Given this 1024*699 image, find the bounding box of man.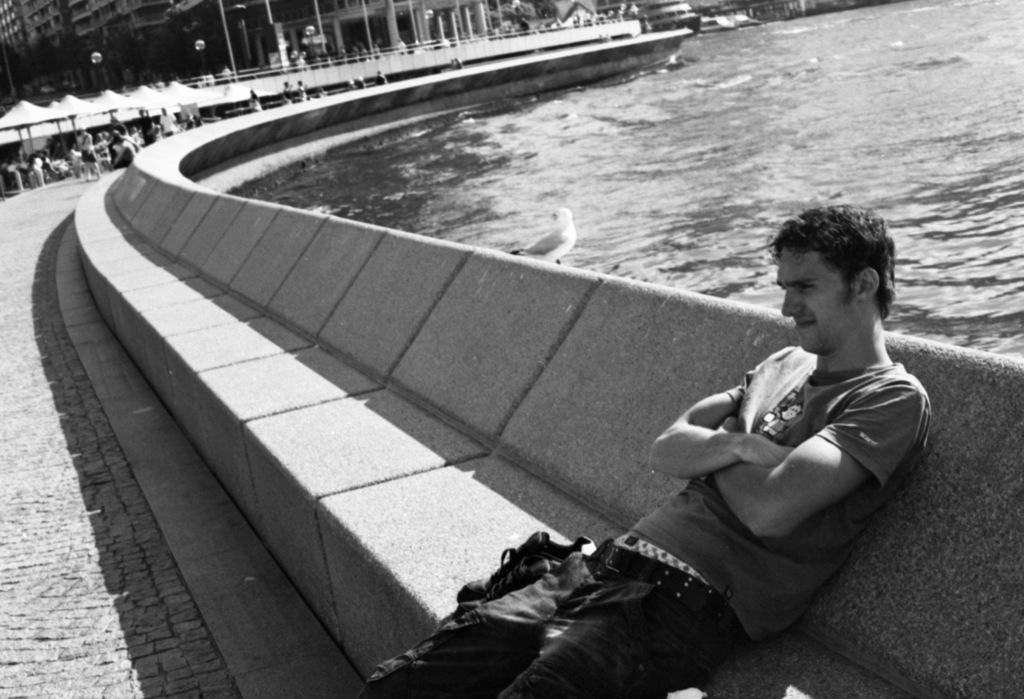
<region>358, 202, 933, 698</region>.
